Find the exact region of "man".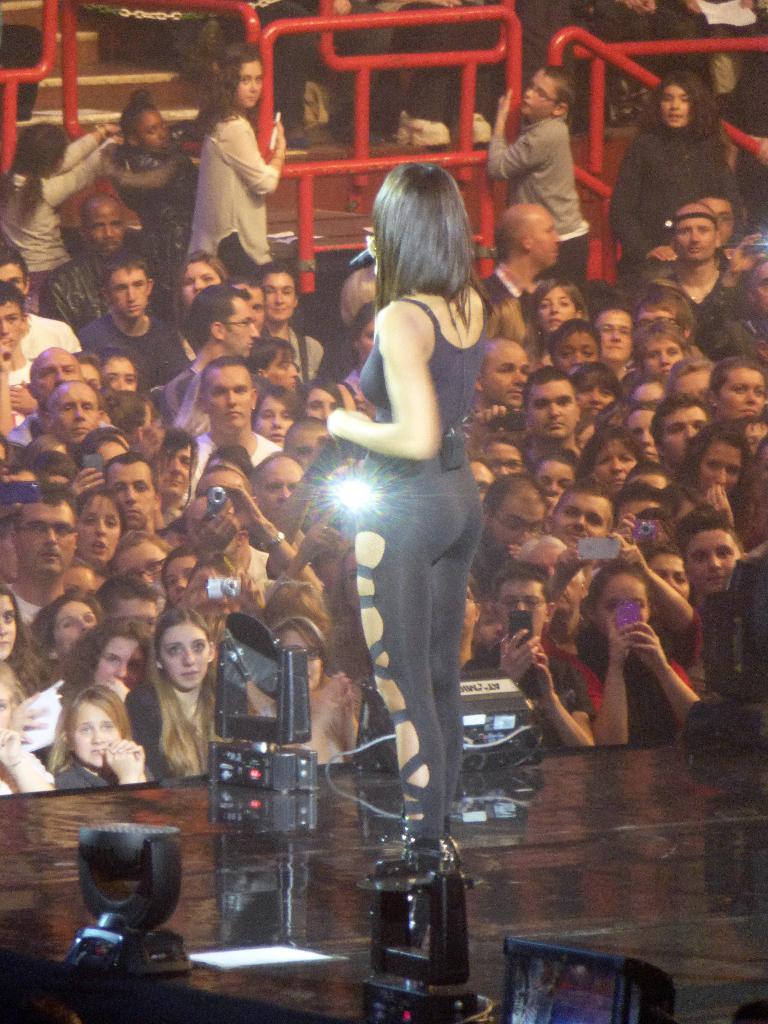
Exact region: [481, 205, 558, 340].
